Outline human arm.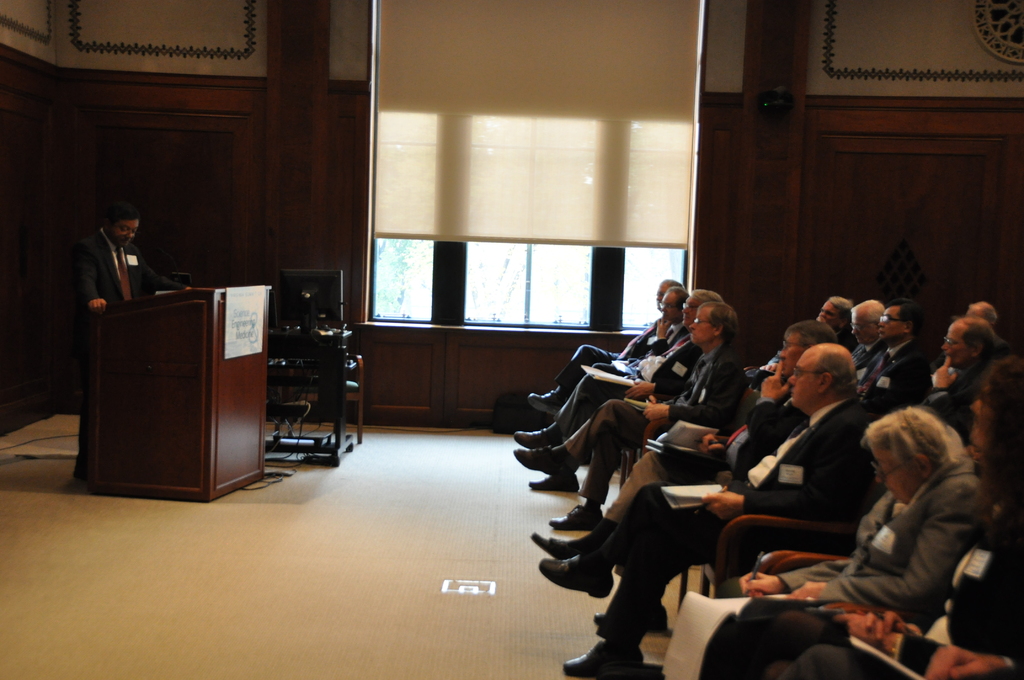
Outline: detection(749, 361, 790, 466).
